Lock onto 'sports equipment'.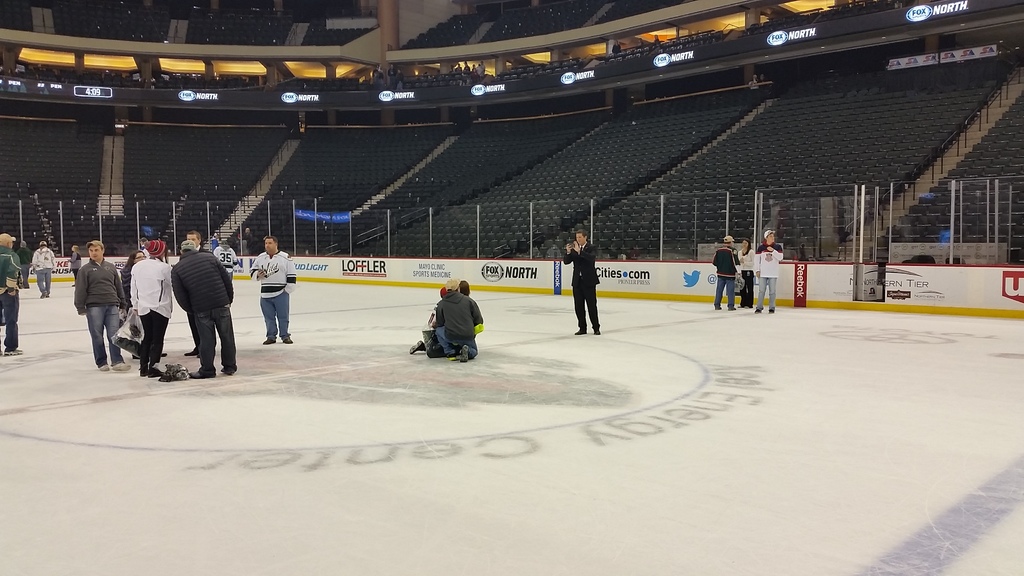
Locked: locate(112, 364, 132, 374).
